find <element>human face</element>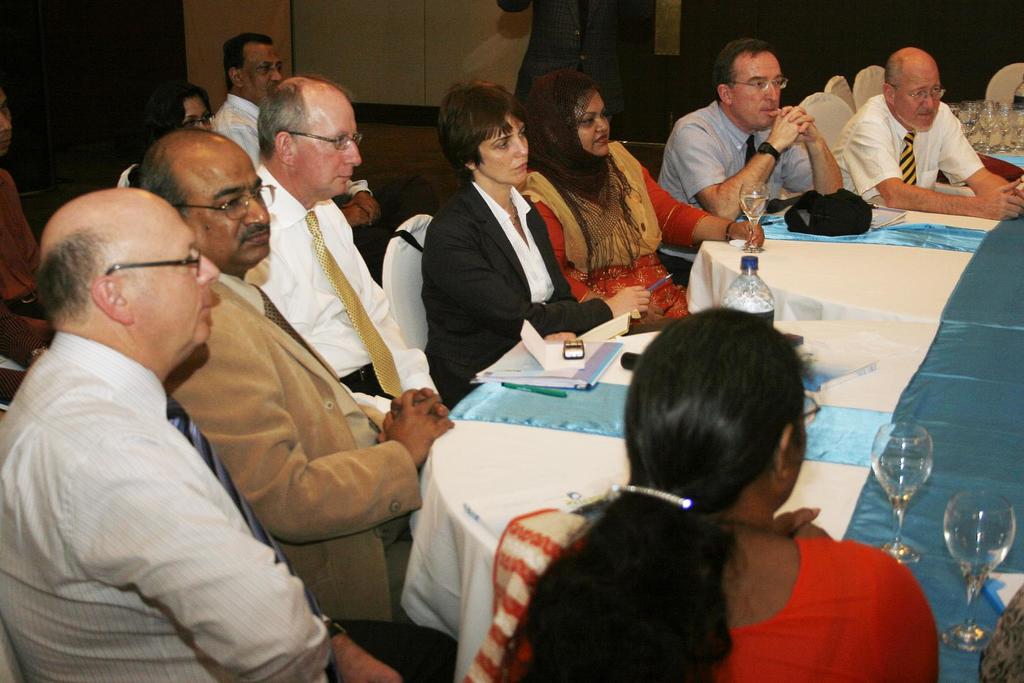
select_region(573, 89, 614, 157)
